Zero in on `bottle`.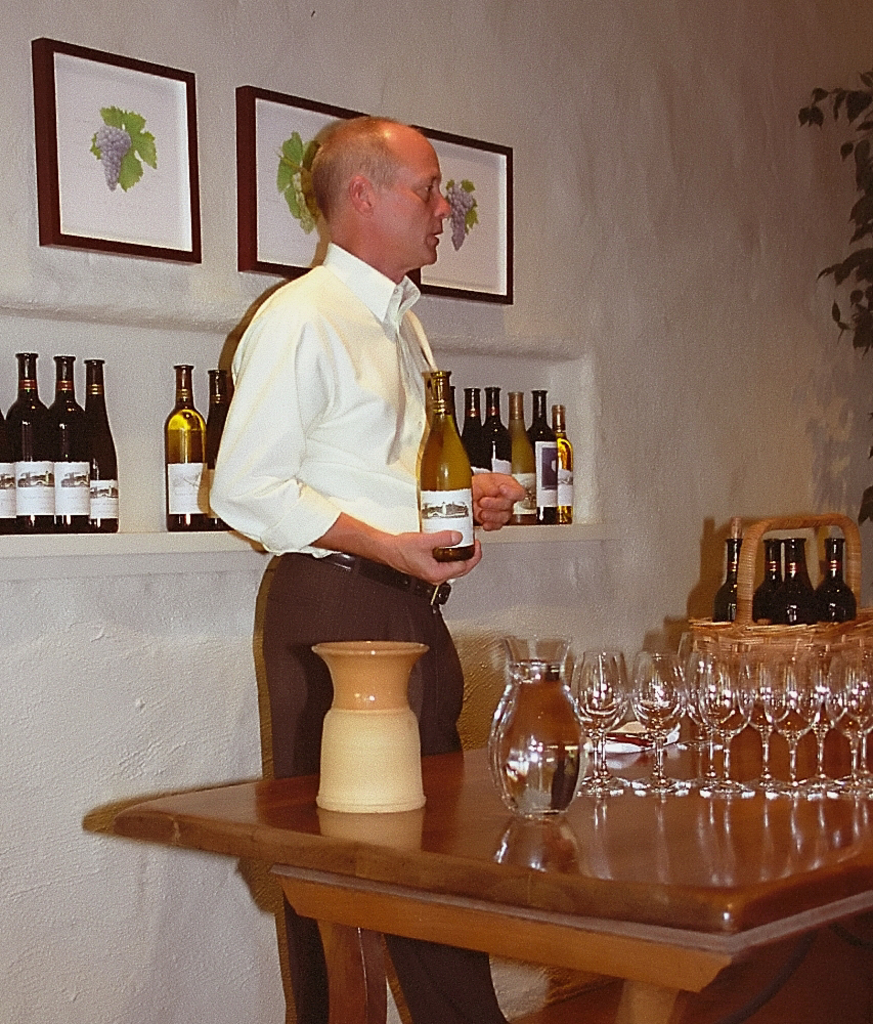
Zeroed in: bbox=[489, 389, 512, 471].
